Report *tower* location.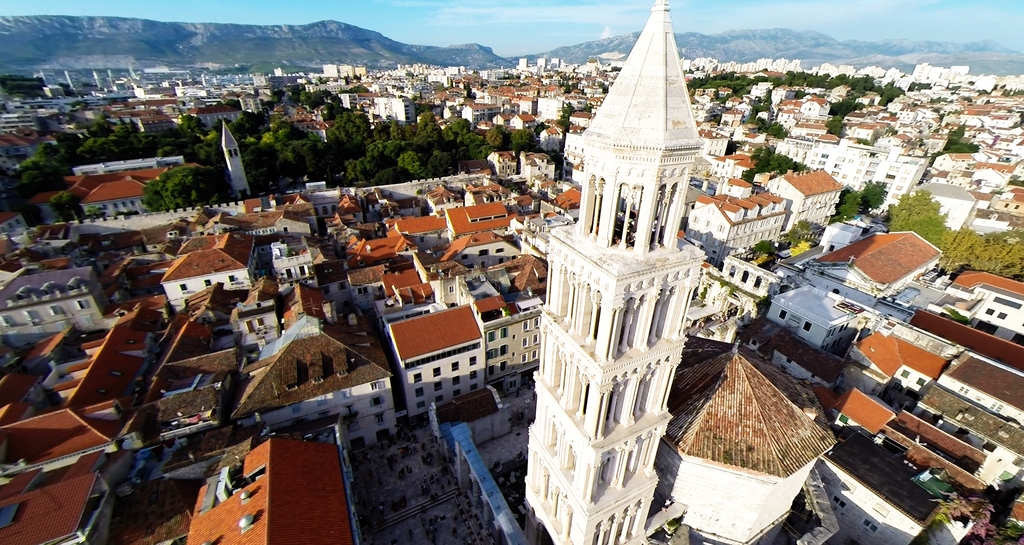
Report: (524,4,749,507).
